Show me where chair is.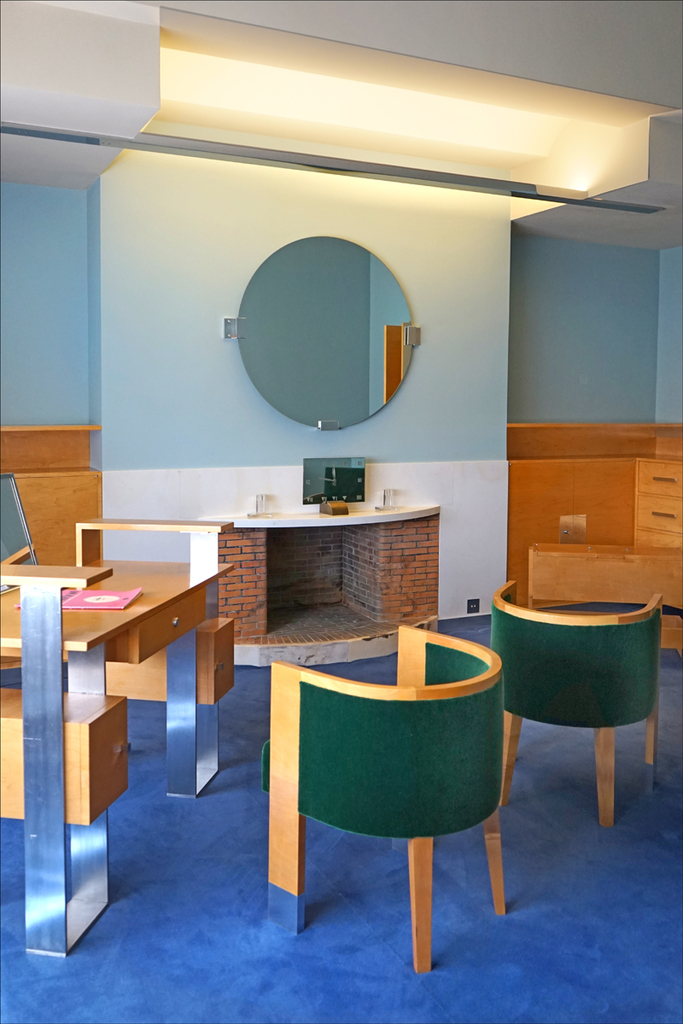
chair is at <region>265, 617, 516, 984</region>.
